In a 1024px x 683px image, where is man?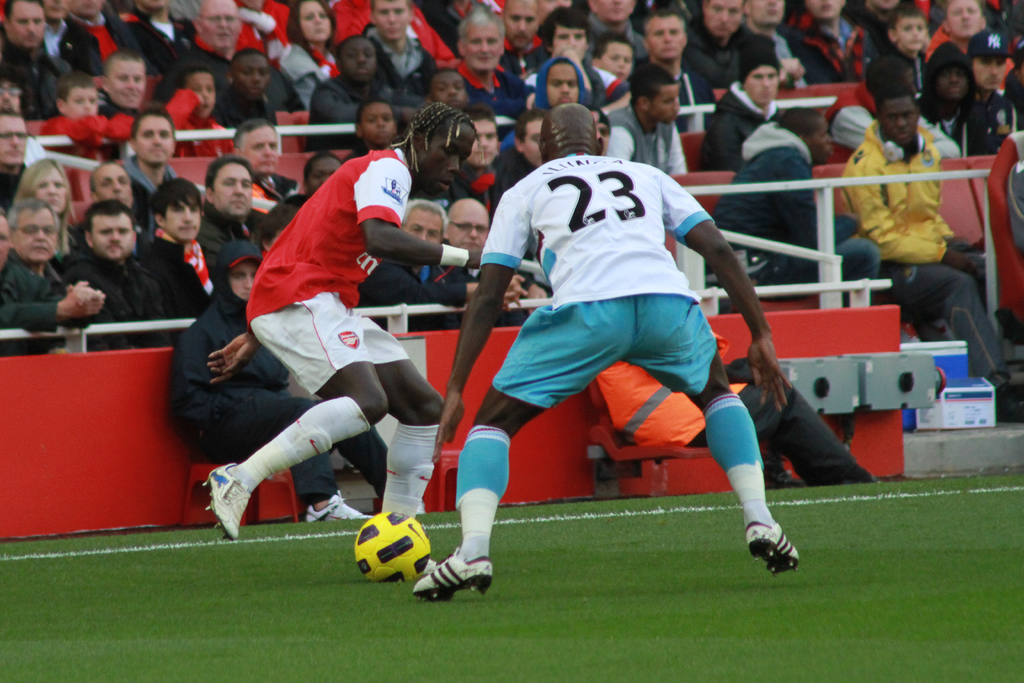
crop(366, 0, 435, 95).
